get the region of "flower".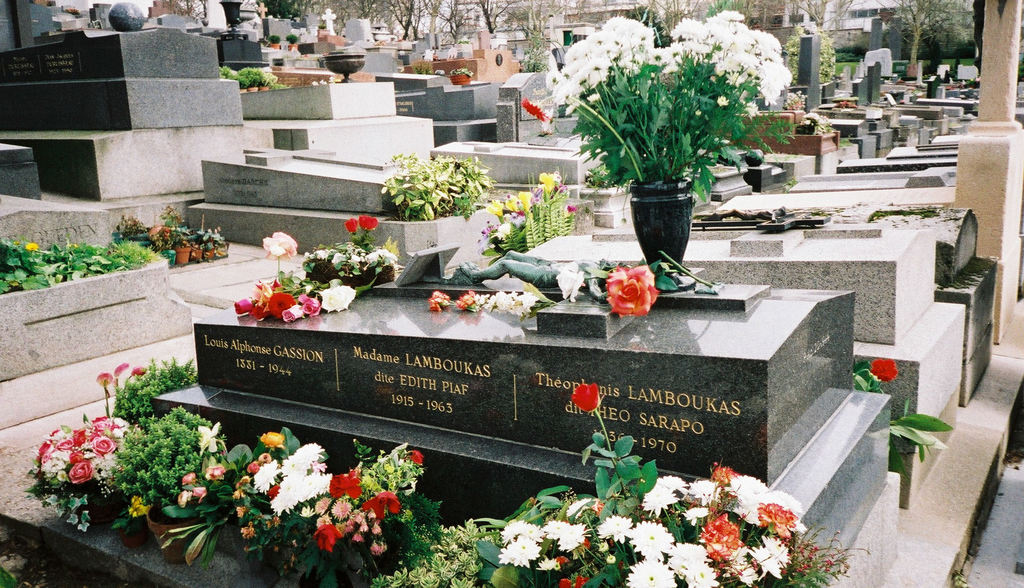
(23,244,39,255).
